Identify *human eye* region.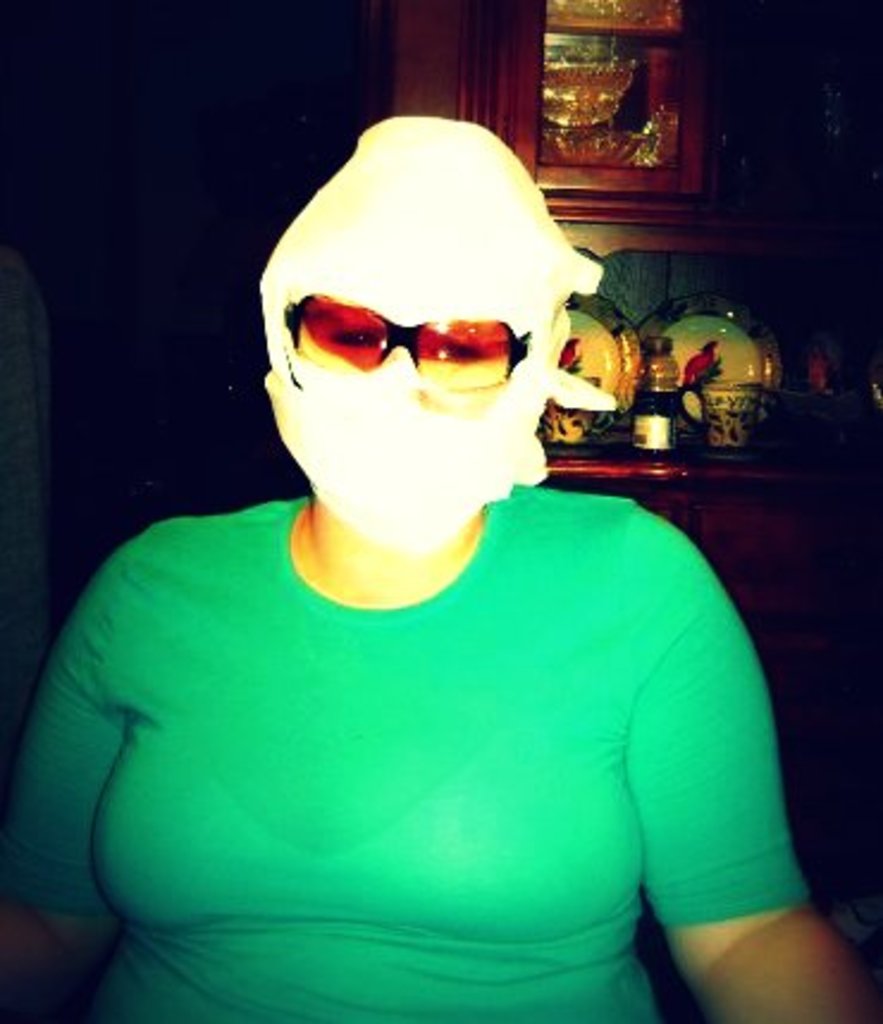
Region: x1=320 y1=325 x2=377 y2=351.
